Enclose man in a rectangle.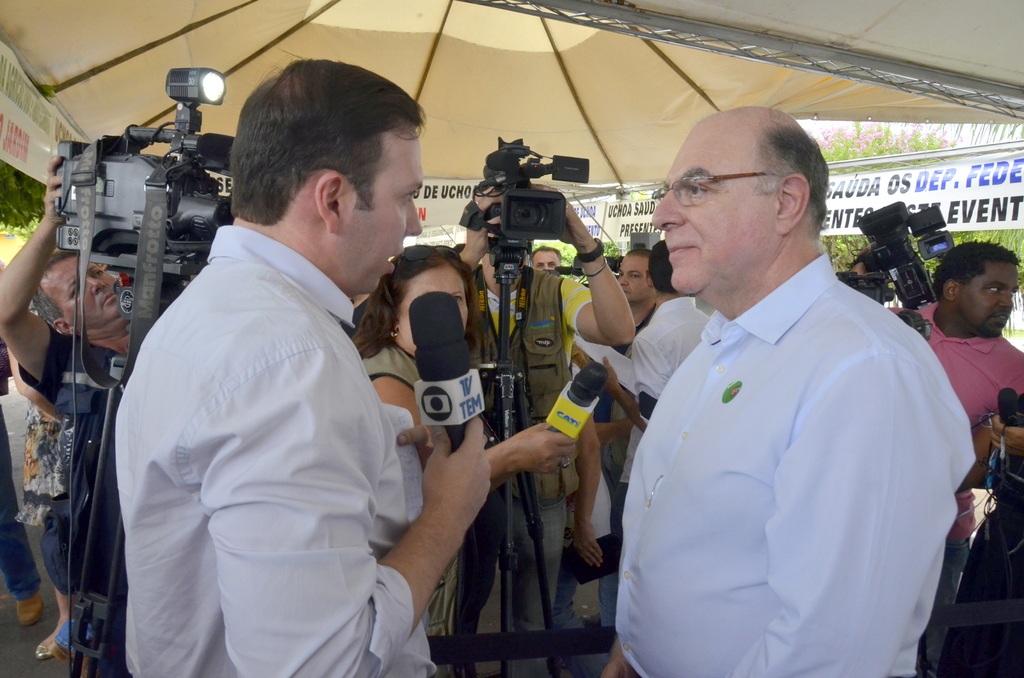
(529,245,562,277).
